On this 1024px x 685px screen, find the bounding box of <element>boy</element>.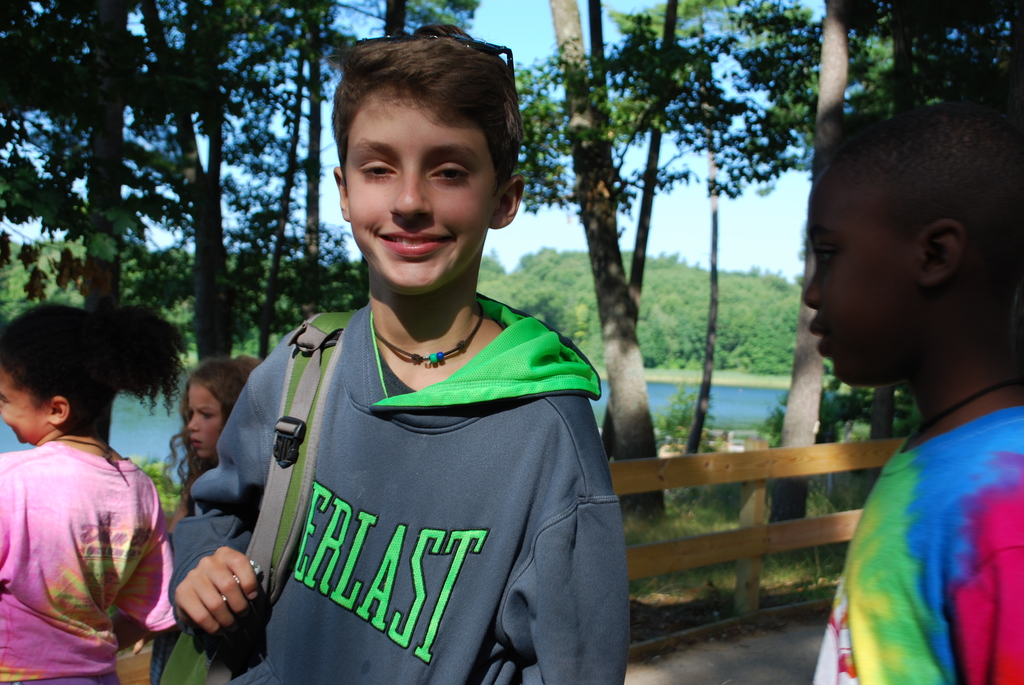
Bounding box: left=168, top=24, right=630, bottom=684.
